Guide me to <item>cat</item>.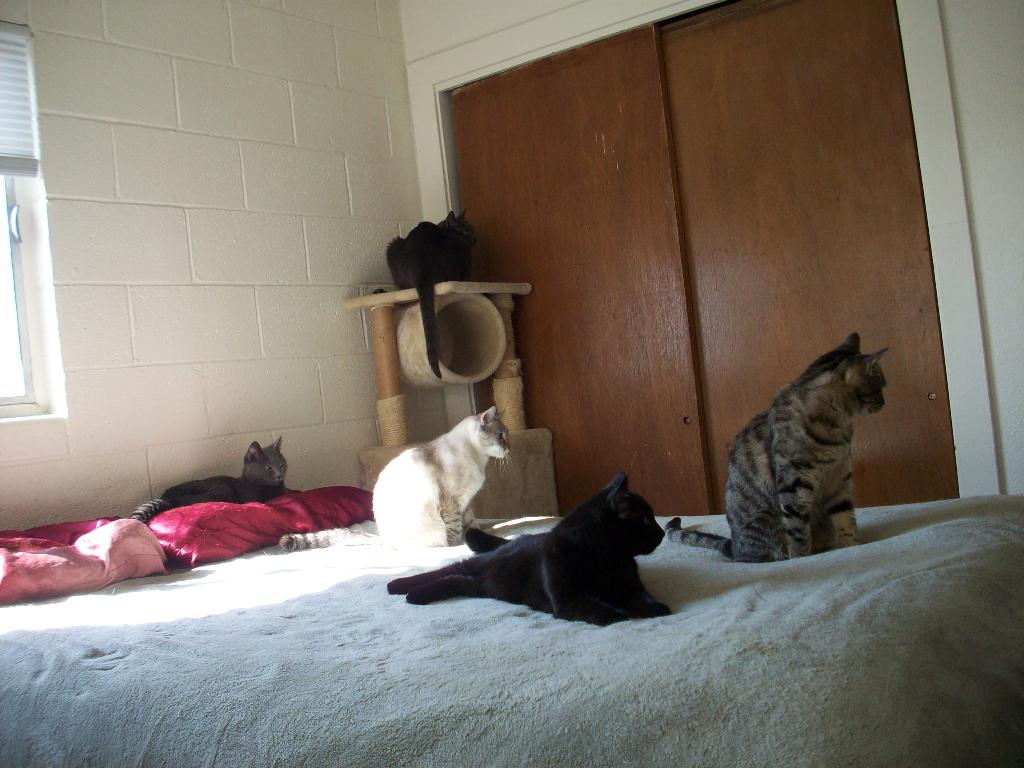
Guidance: locate(387, 207, 477, 382).
